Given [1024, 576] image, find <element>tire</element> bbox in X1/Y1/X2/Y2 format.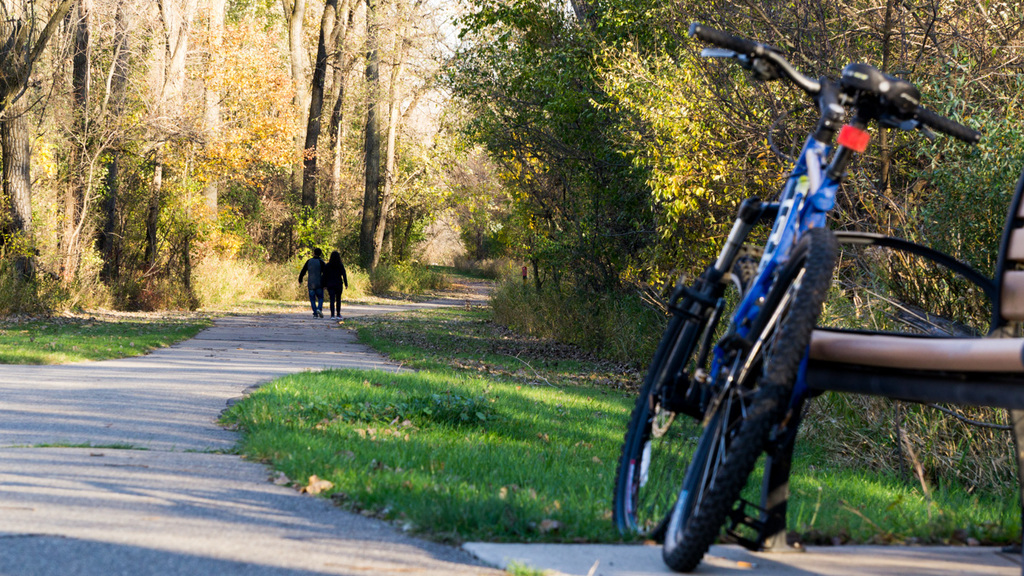
664/227/835/573.
